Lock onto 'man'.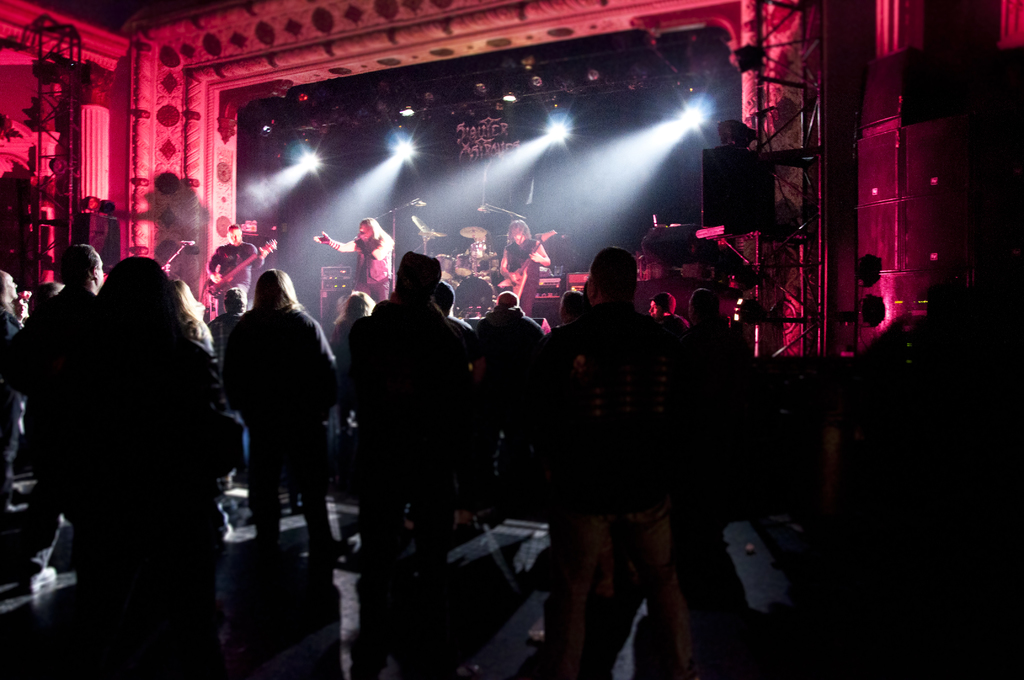
Locked: <bbox>520, 232, 716, 672</bbox>.
